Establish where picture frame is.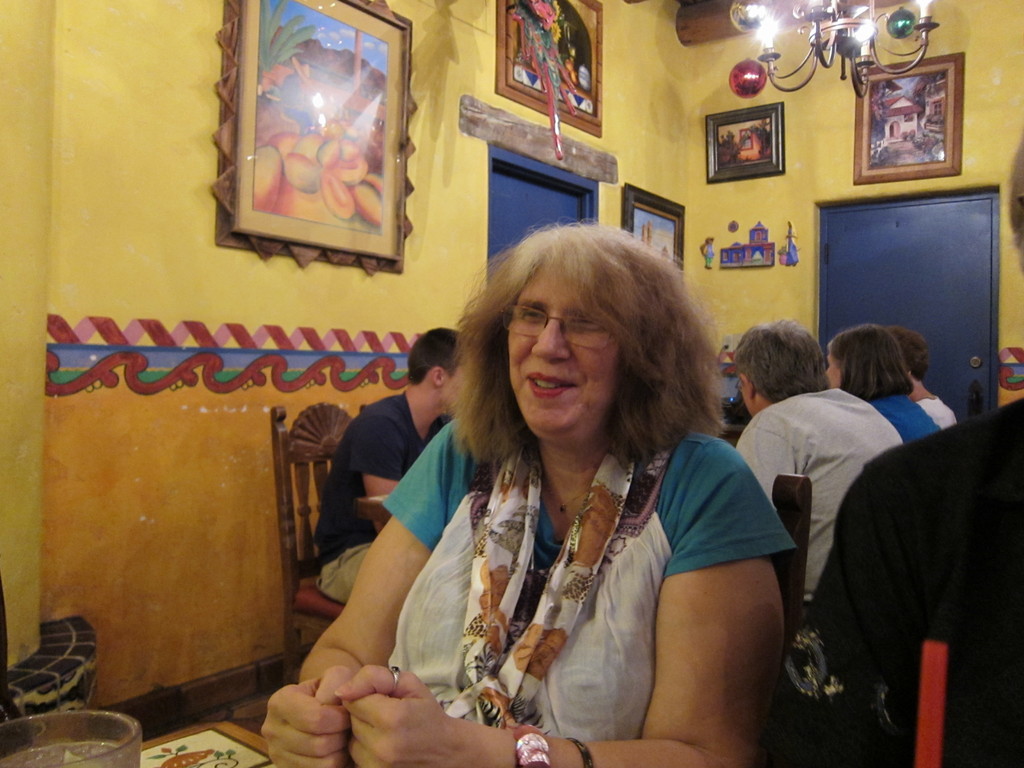
Established at x1=853, y1=52, x2=967, y2=183.
